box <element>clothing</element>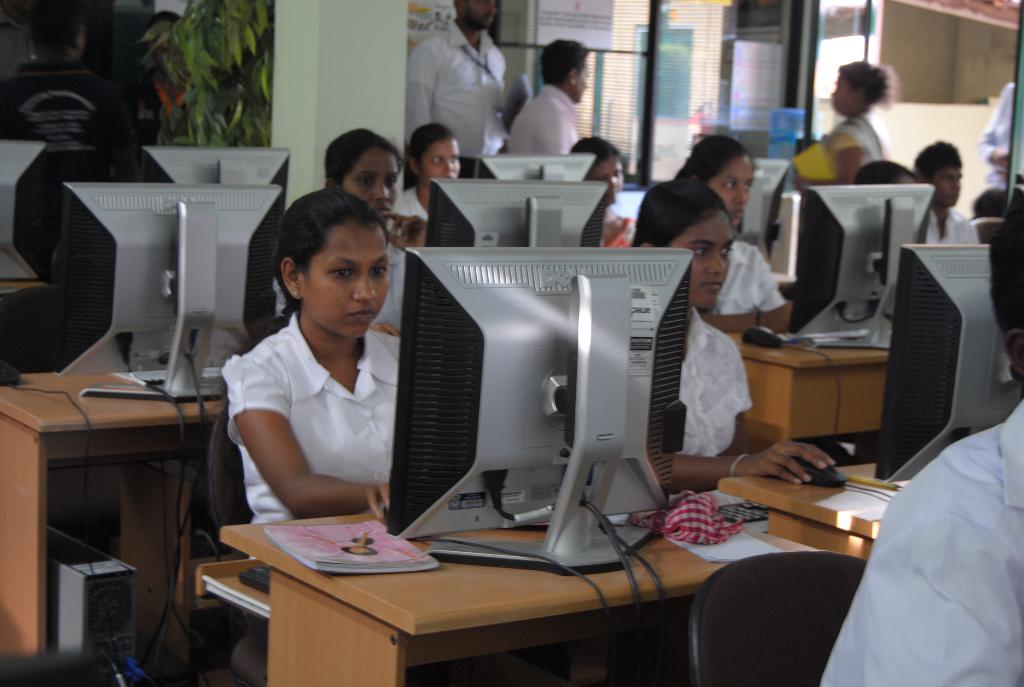
[left=598, top=214, right=637, bottom=247]
